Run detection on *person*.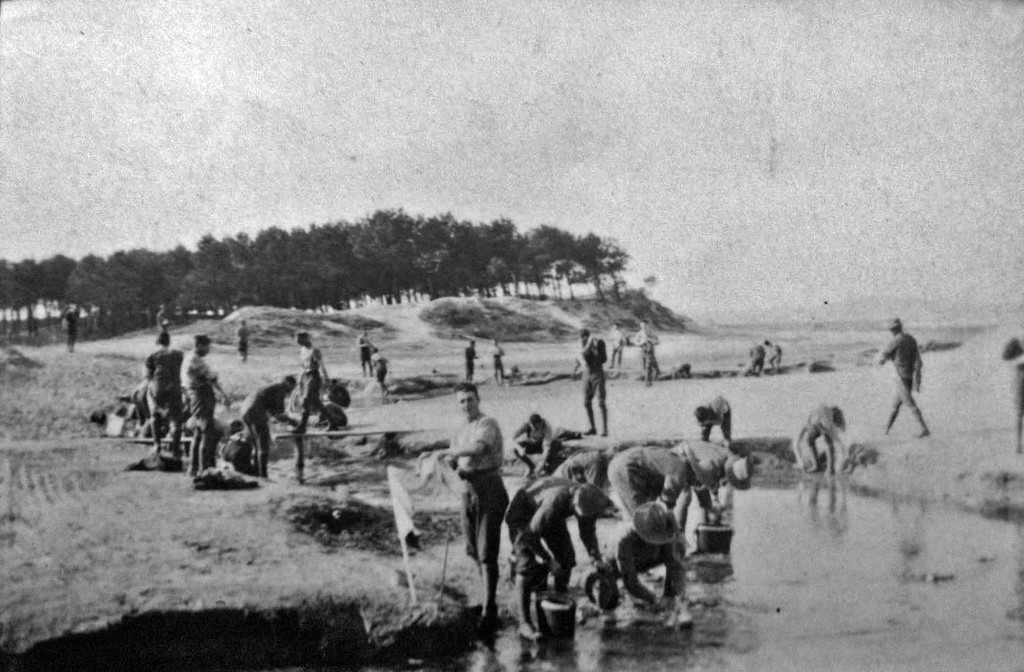
Result: pyautogui.locateOnScreen(185, 334, 223, 473).
